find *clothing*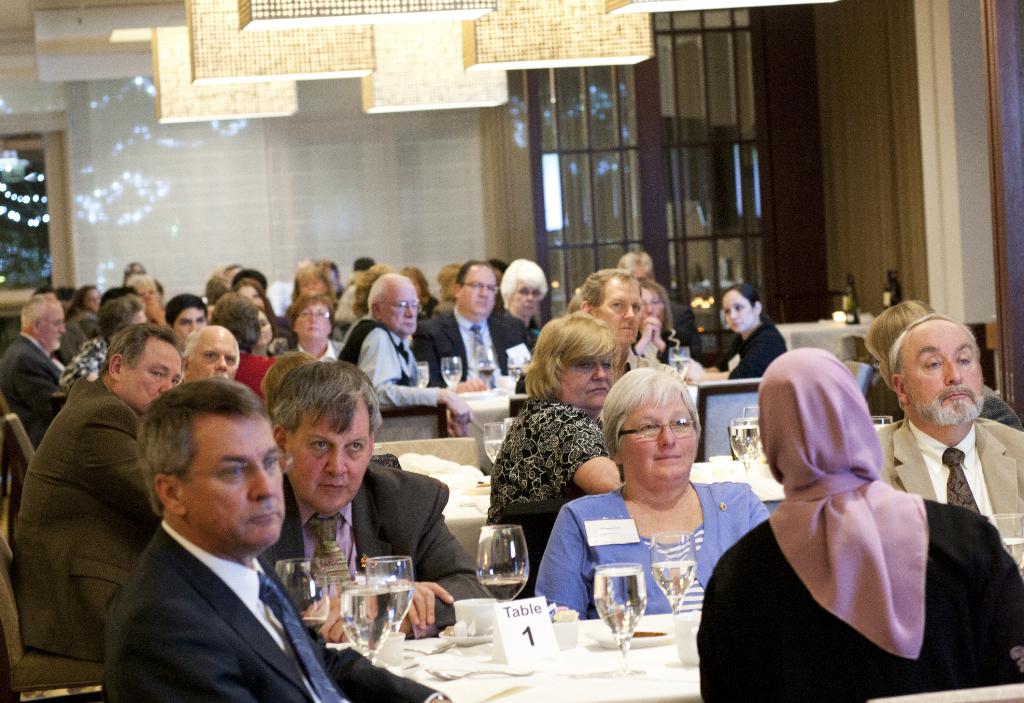
(left=83, top=505, right=436, bottom=691)
